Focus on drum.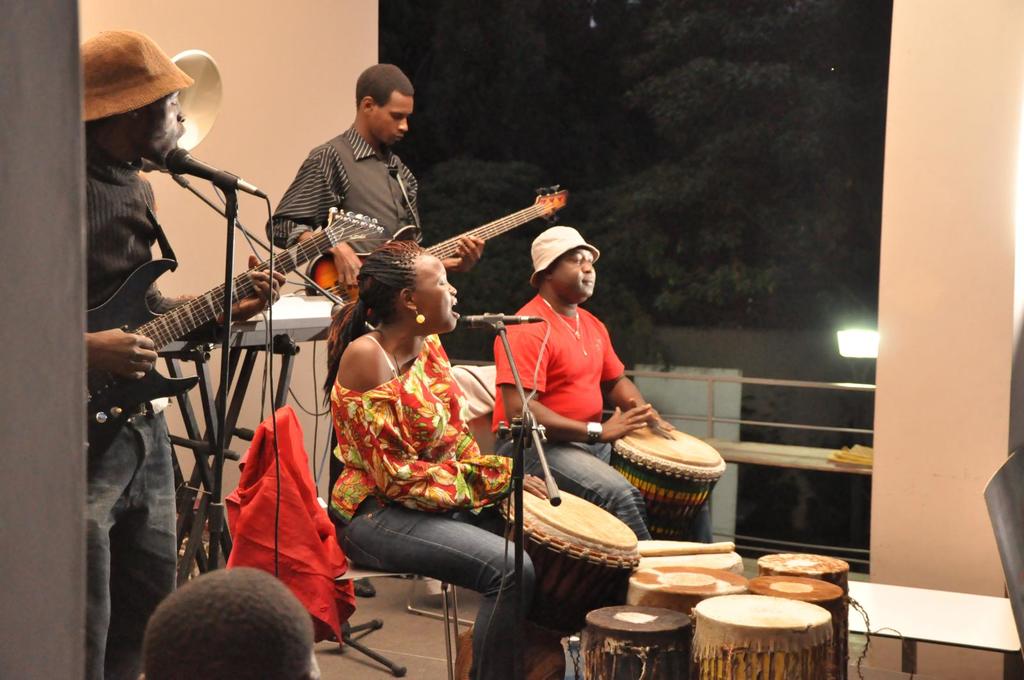
Focused at rect(756, 555, 849, 626).
